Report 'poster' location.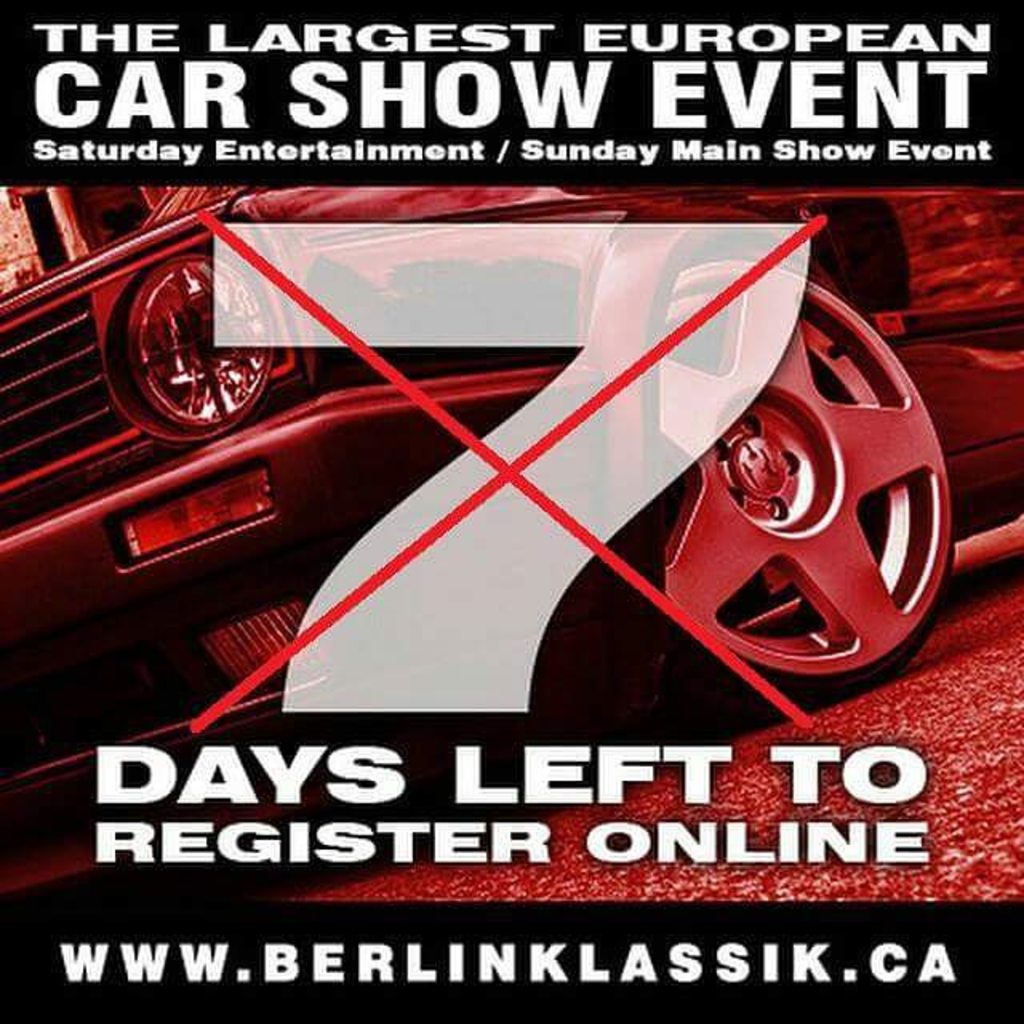
Report: 0/0/1018/1022.
